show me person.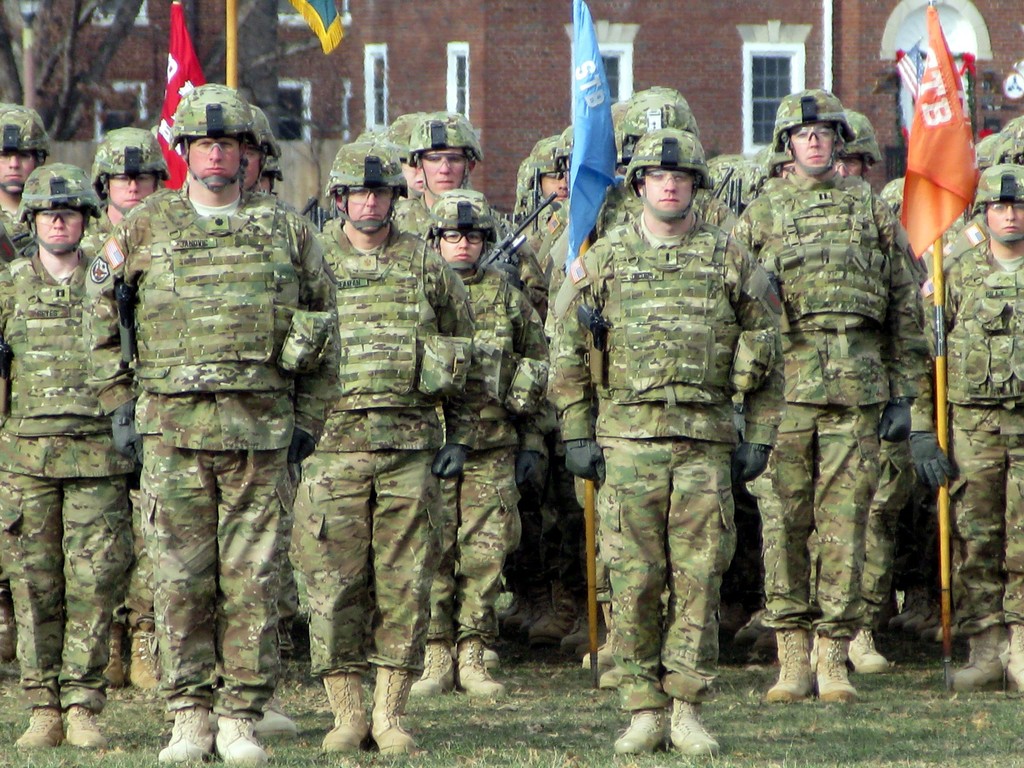
person is here: 83 80 341 765.
